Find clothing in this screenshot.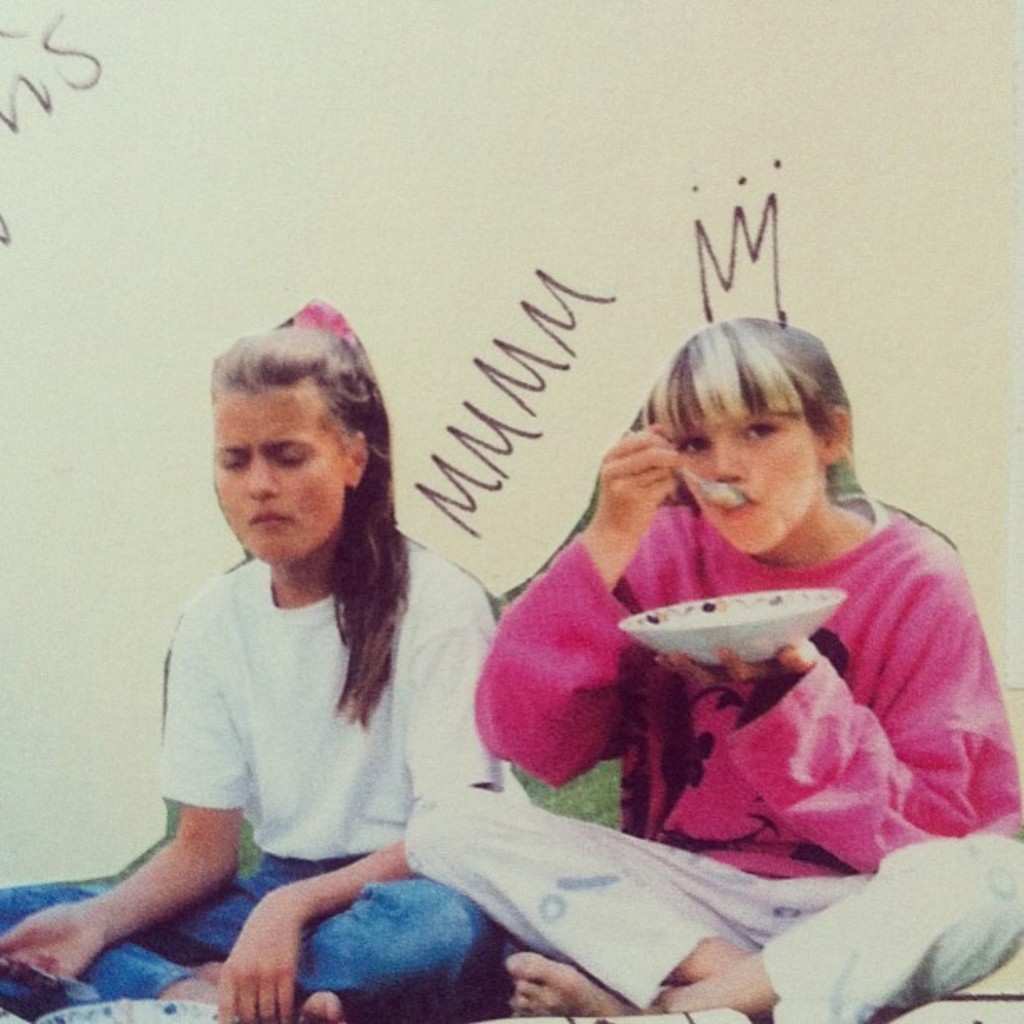
The bounding box for clothing is 0, 534, 500, 1022.
